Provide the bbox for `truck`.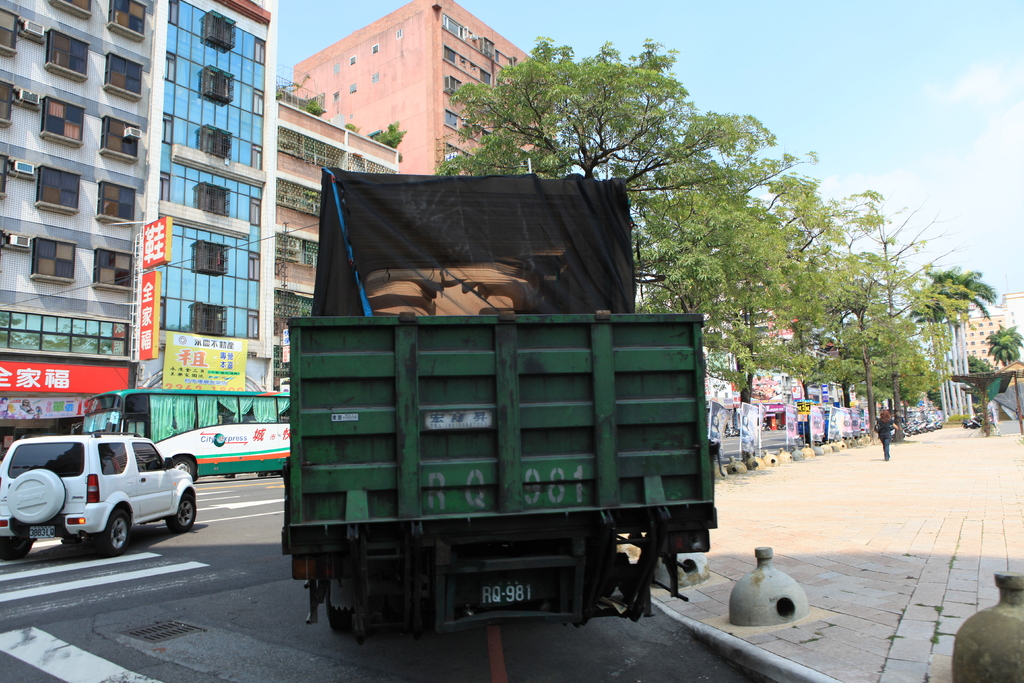
204/176/710/650.
